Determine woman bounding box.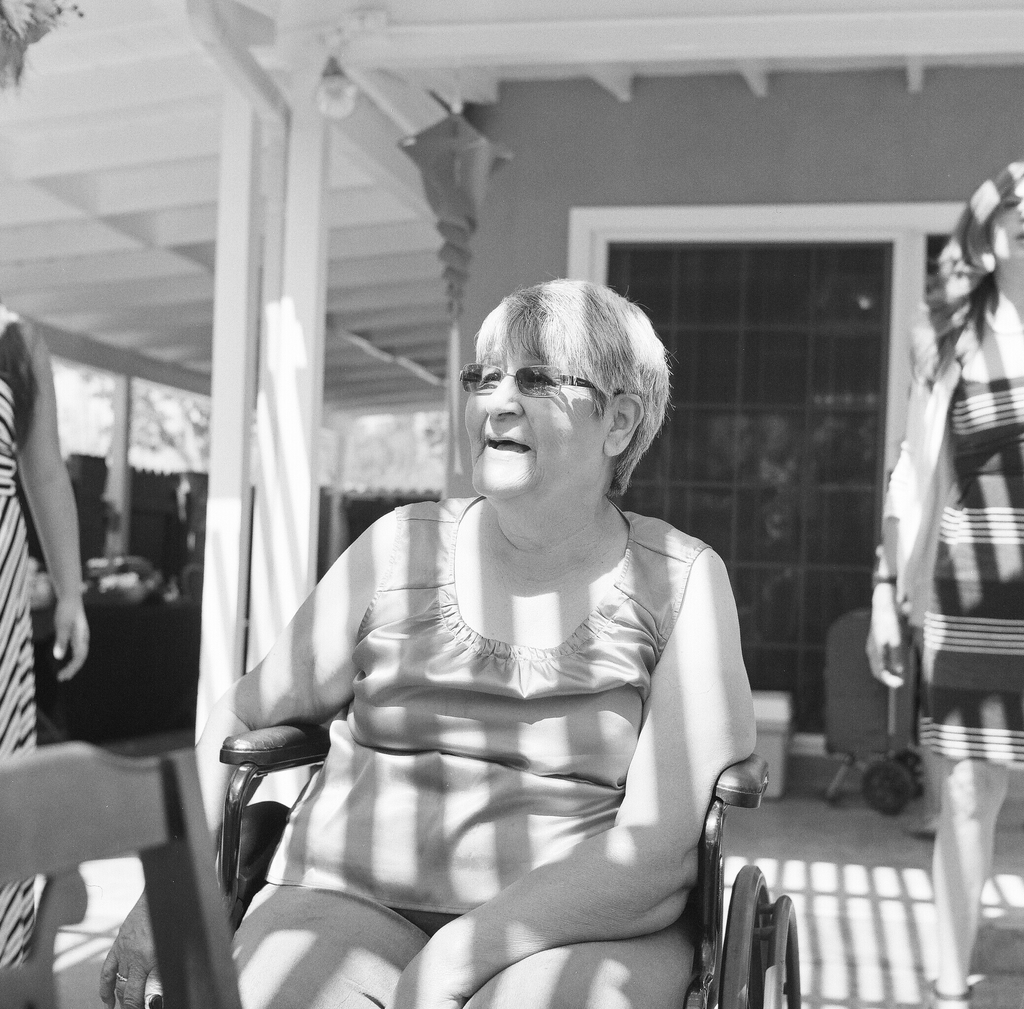
Determined: {"left": 216, "top": 266, "right": 800, "bottom": 974}.
